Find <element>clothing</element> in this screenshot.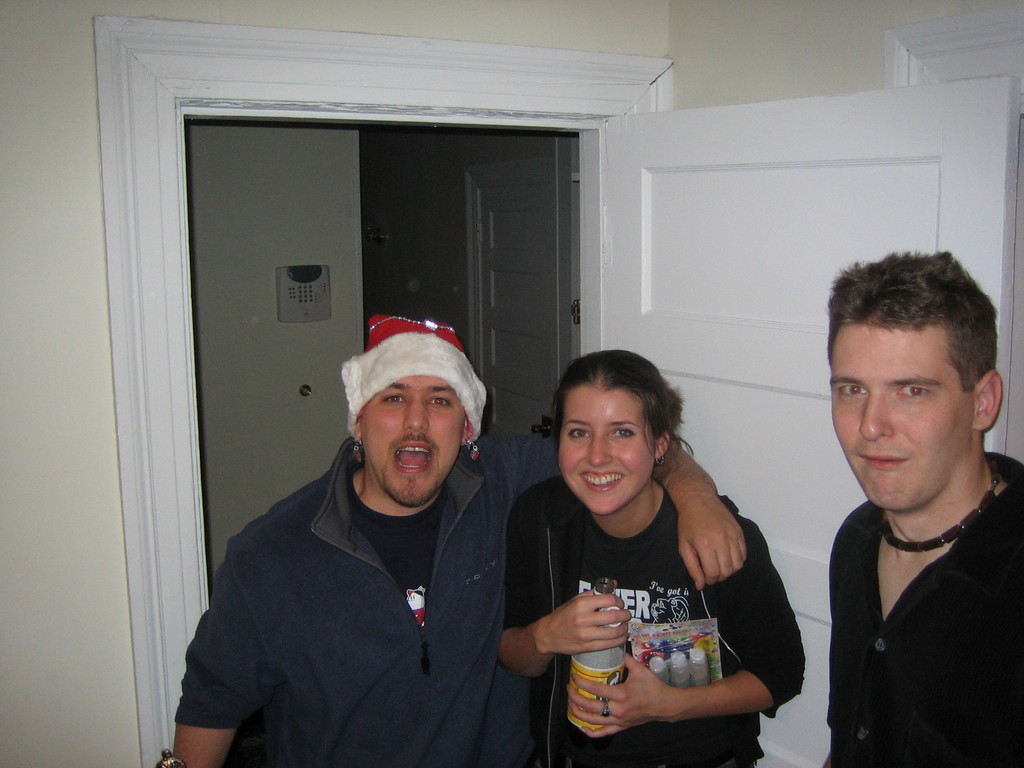
The bounding box for <element>clothing</element> is select_region(507, 468, 806, 767).
